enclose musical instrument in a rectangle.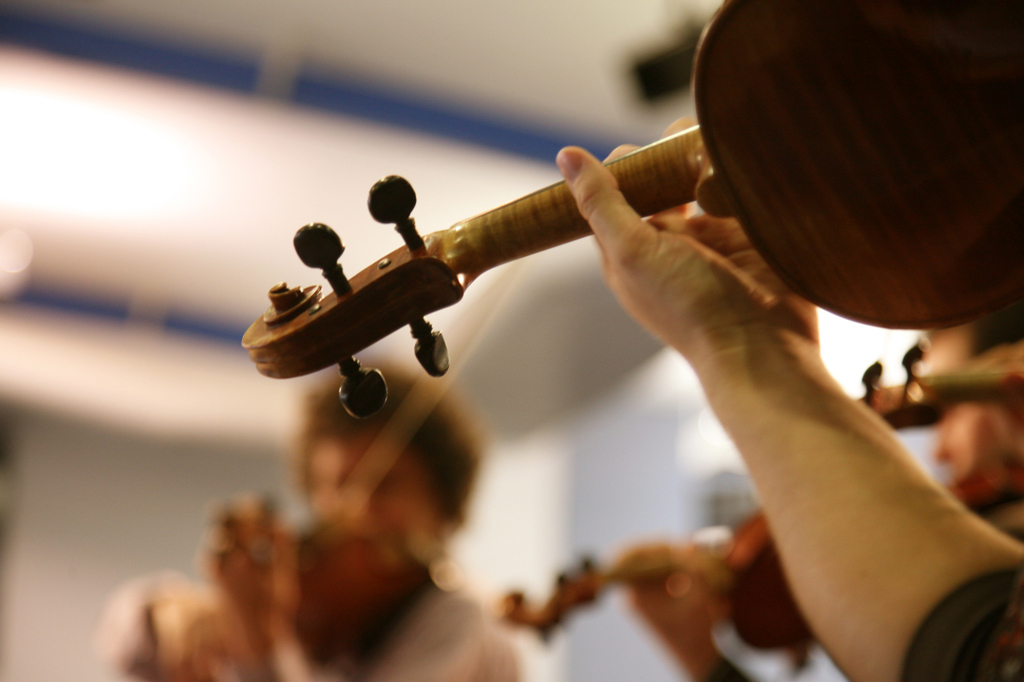
crop(492, 462, 1023, 654).
